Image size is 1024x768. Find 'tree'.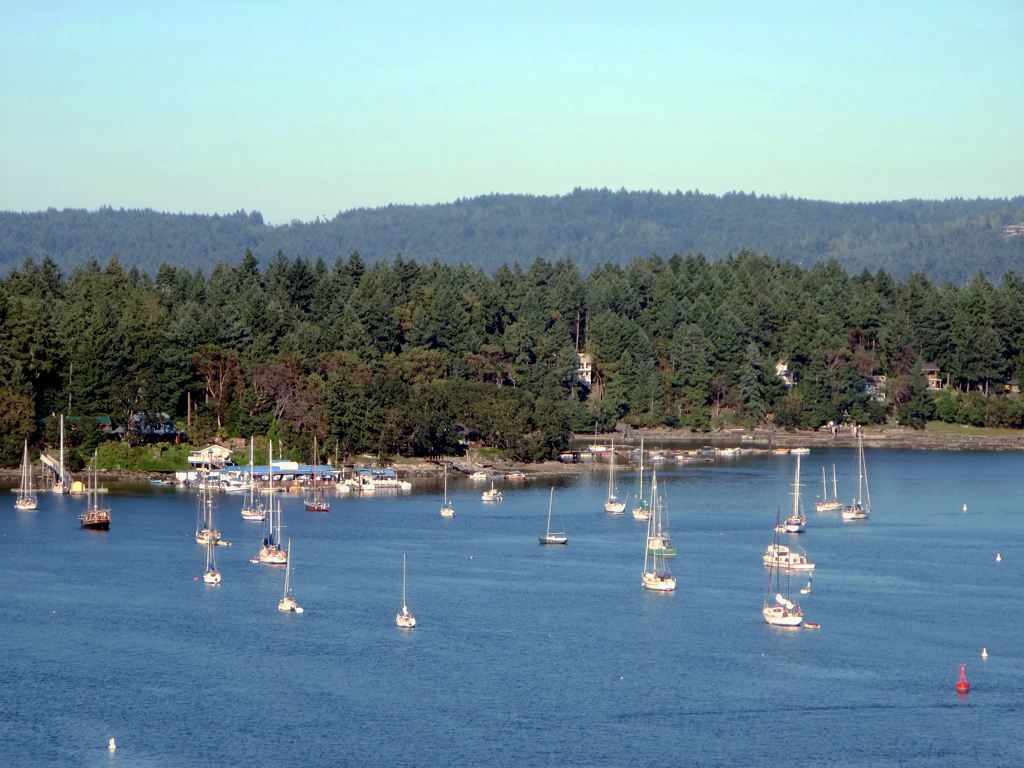
993, 269, 1023, 369.
